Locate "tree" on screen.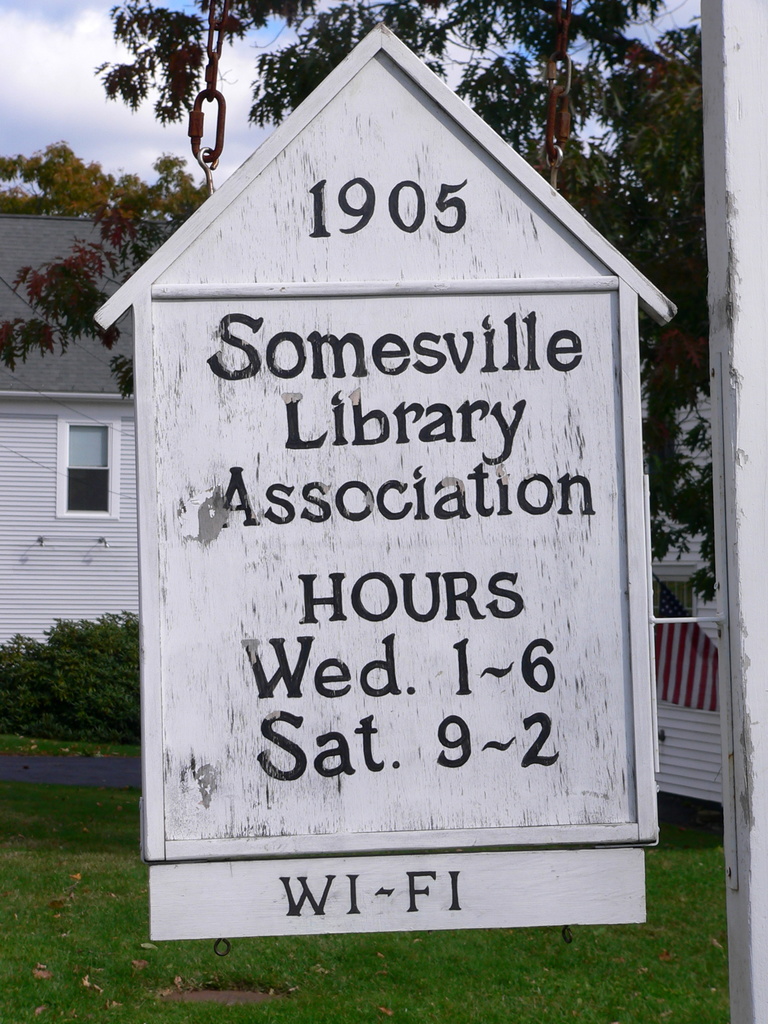
On screen at 0 1 704 603.
